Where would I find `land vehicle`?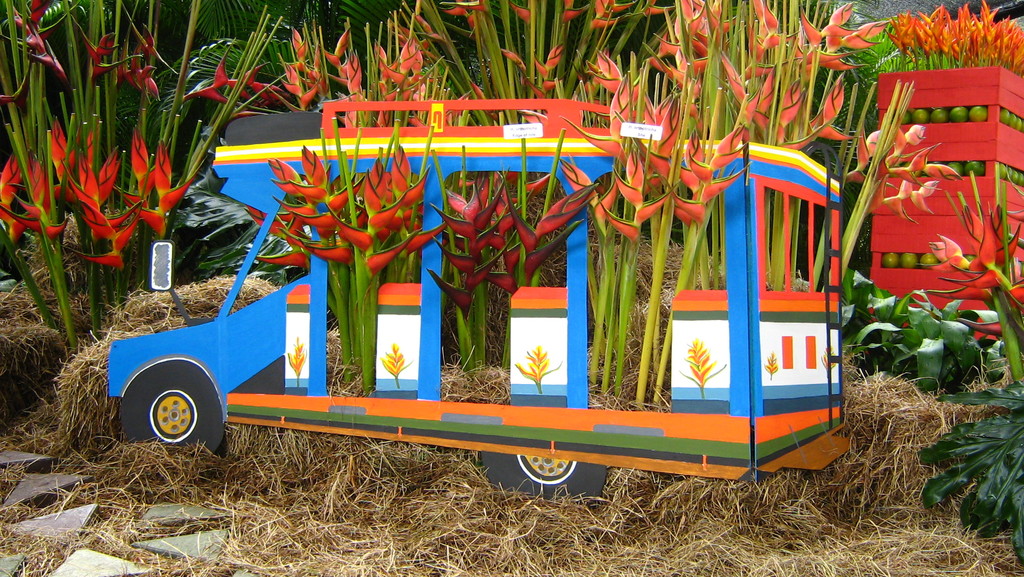
At bbox=[90, 102, 879, 505].
